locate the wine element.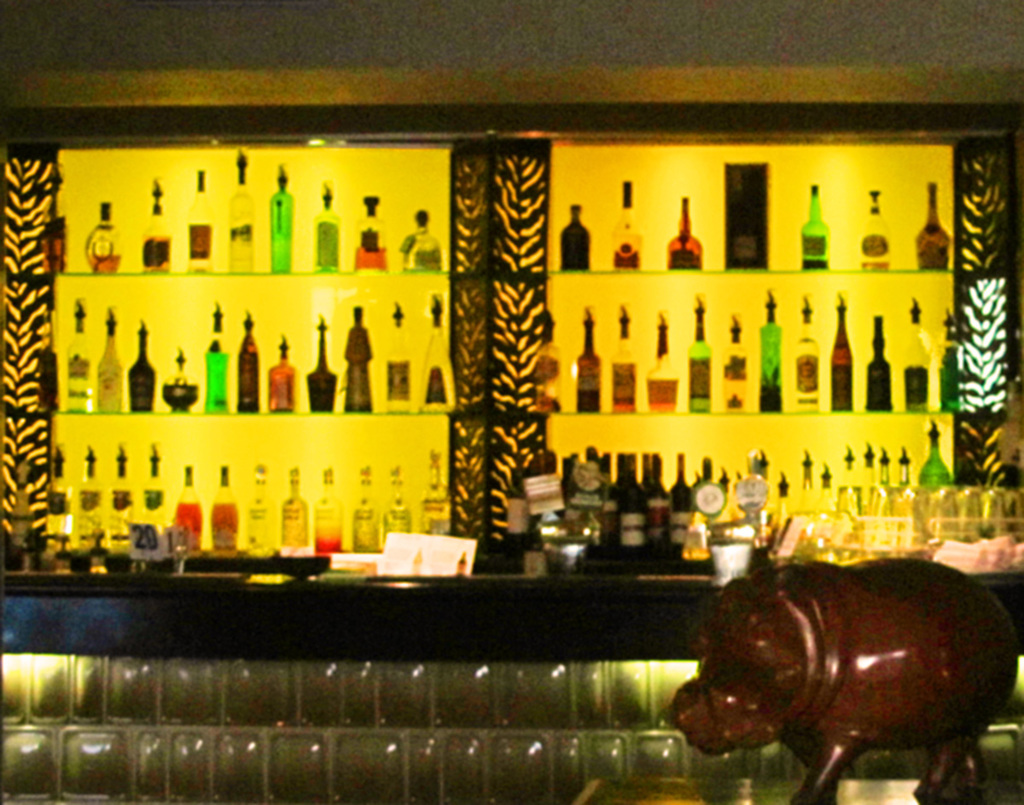
Element bbox: select_region(607, 172, 643, 277).
